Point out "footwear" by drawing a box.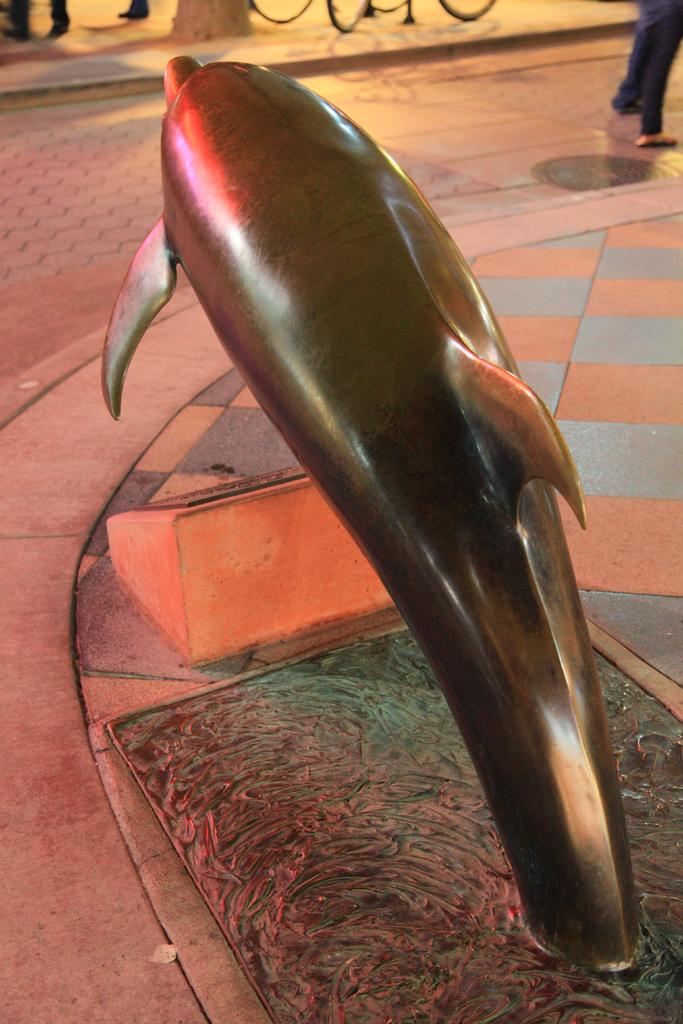
[x1=639, y1=137, x2=677, y2=151].
